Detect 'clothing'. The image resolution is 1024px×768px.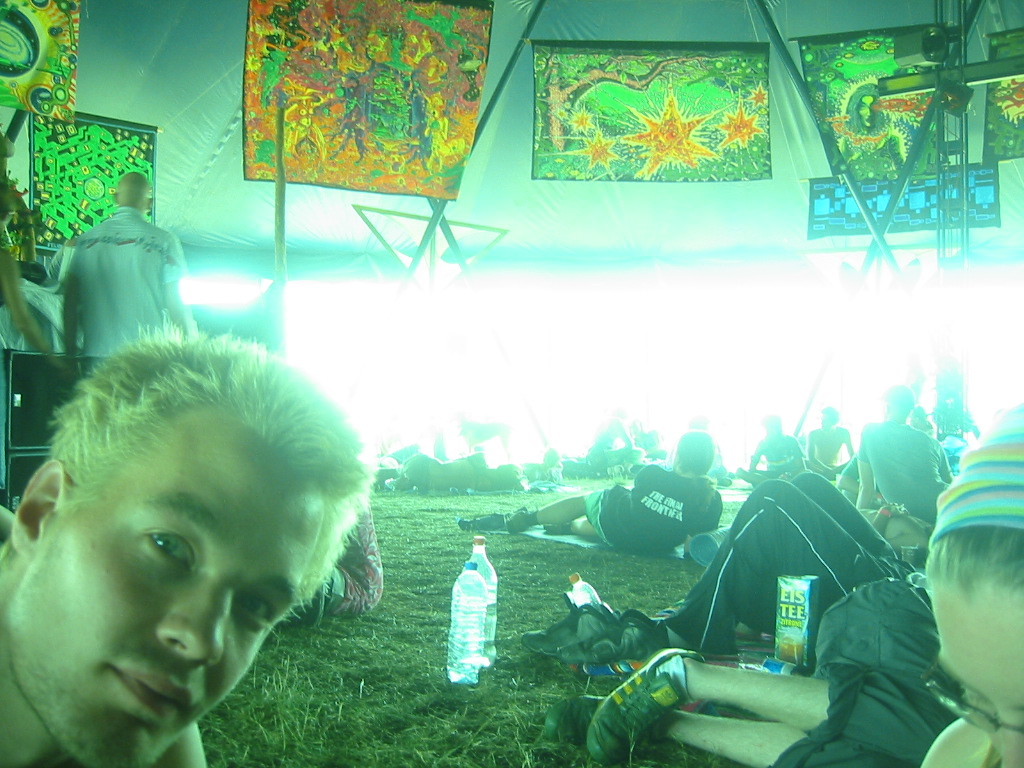
[left=743, top=435, right=799, bottom=489].
